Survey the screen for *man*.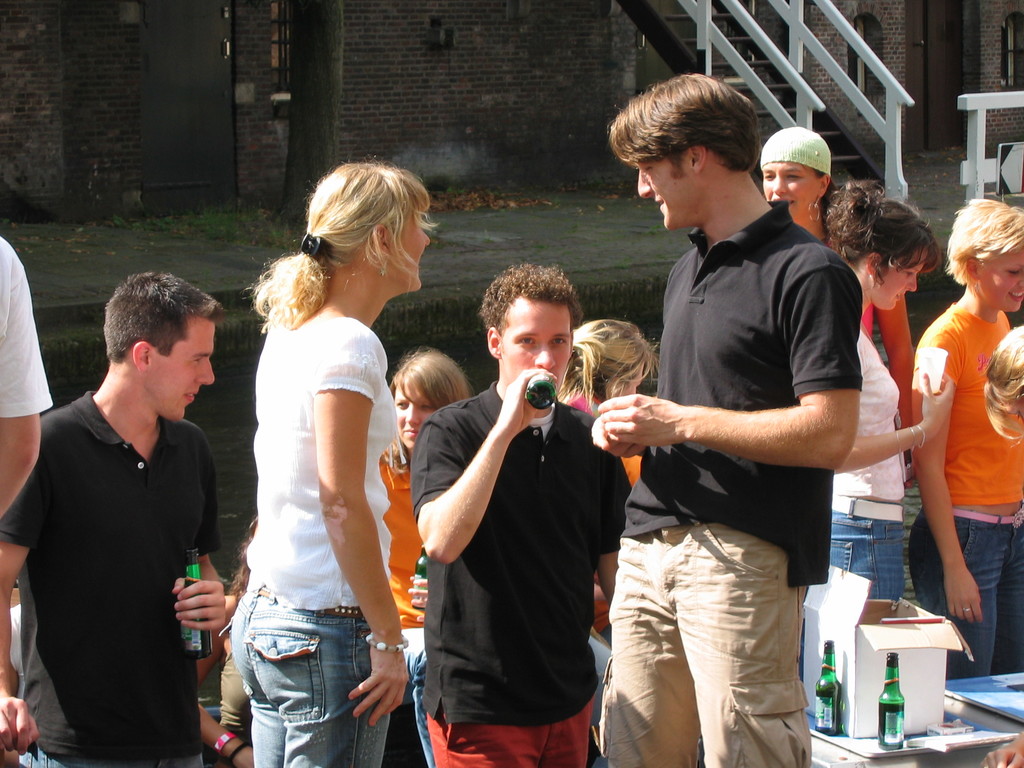
Survey found: [591,75,861,767].
